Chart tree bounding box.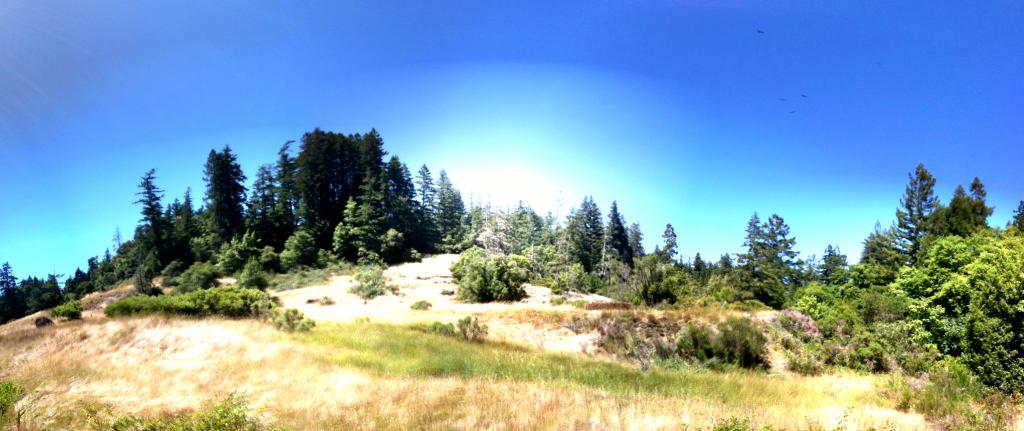
Charted: Rect(380, 154, 425, 264).
